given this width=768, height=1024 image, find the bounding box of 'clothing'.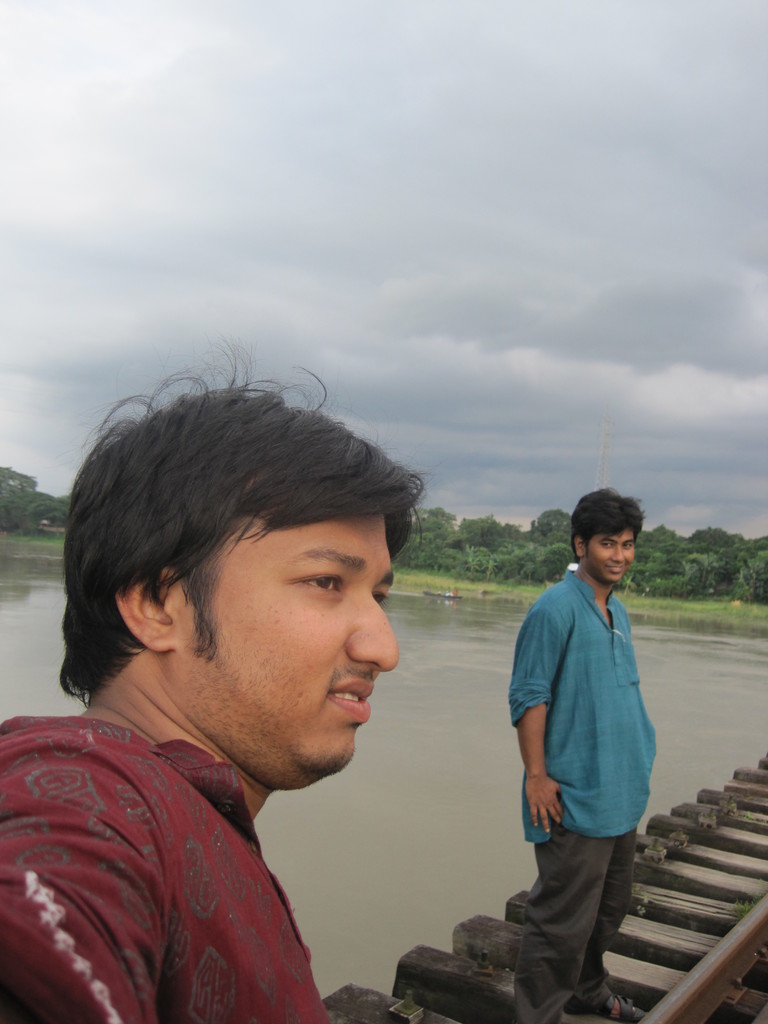
region(502, 495, 666, 965).
